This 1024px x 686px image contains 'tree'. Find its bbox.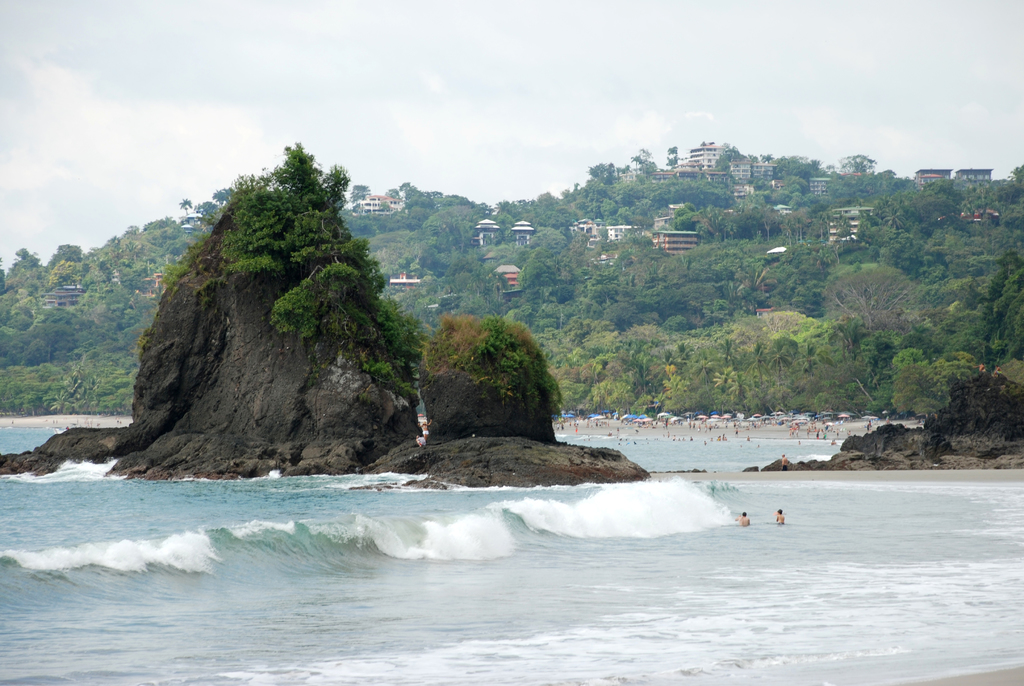
left=1007, top=164, right=1023, bottom=202.
